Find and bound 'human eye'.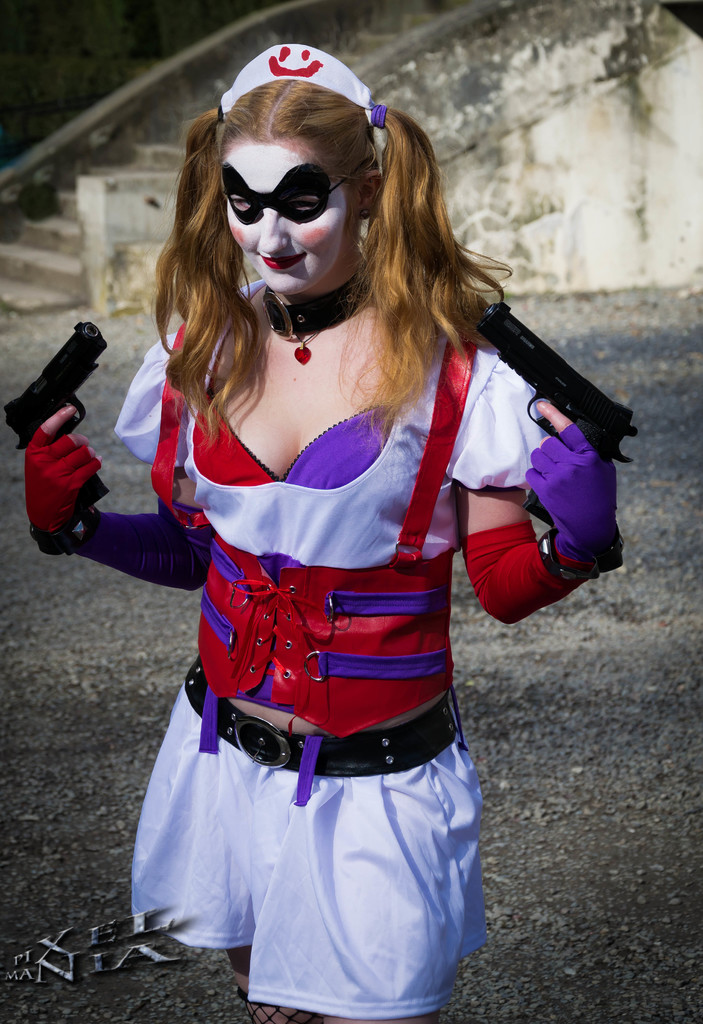
Bound: bbox=[283, 189, 316, 210].
